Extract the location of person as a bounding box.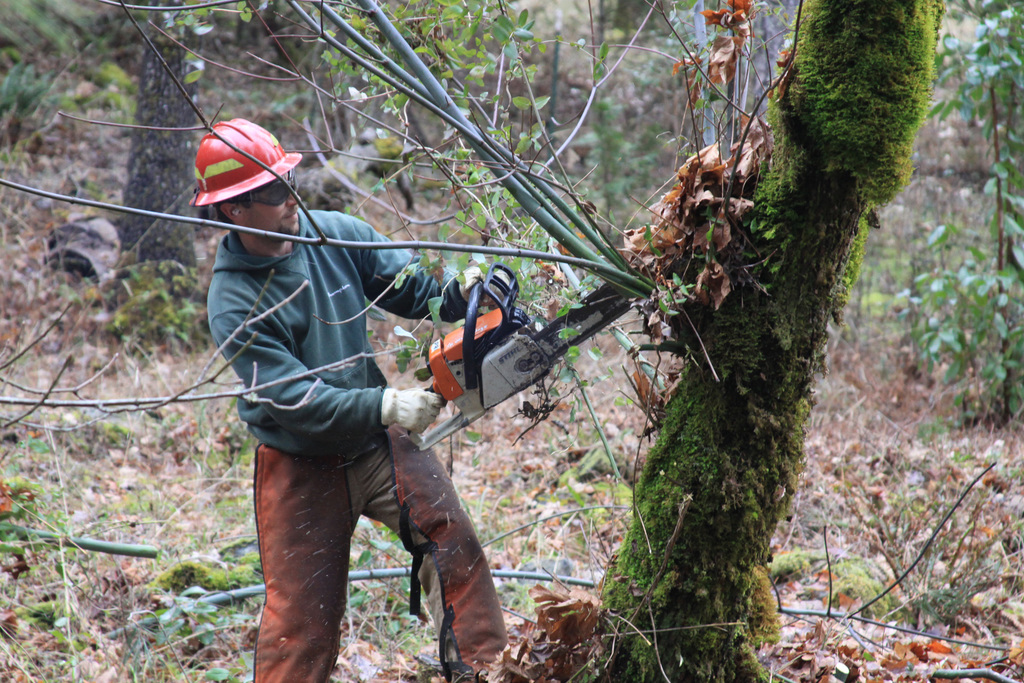
select_region(194, 98, 458, 682).
